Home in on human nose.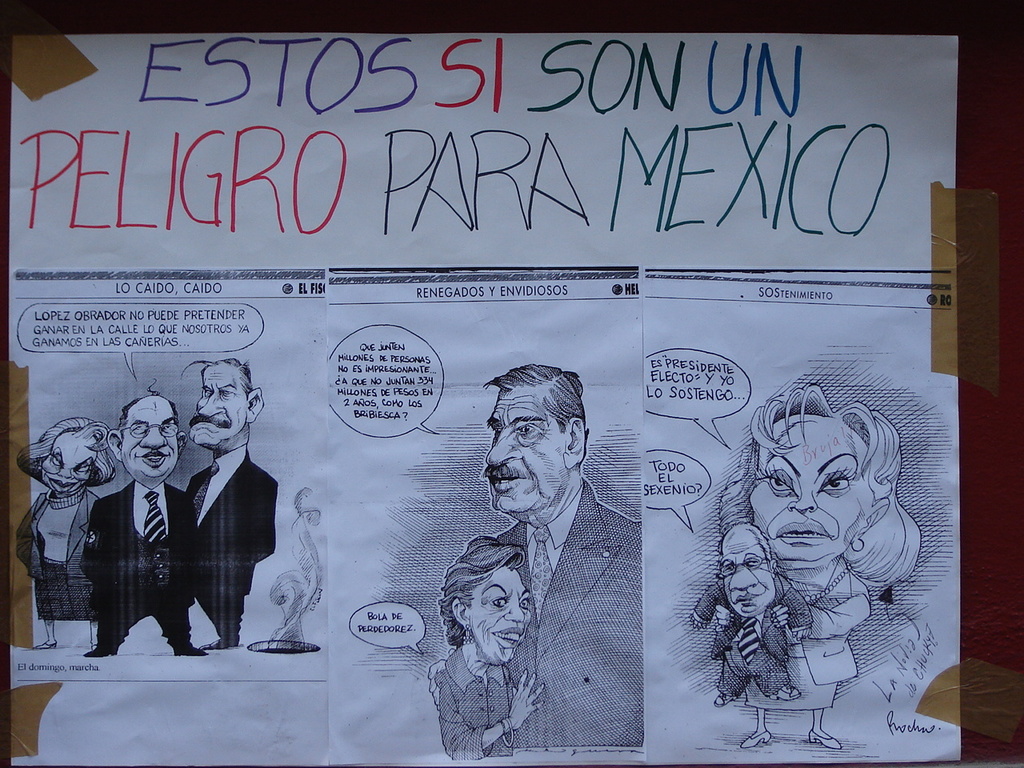
Homed in at bbox=(141, 429, 167, 447).
